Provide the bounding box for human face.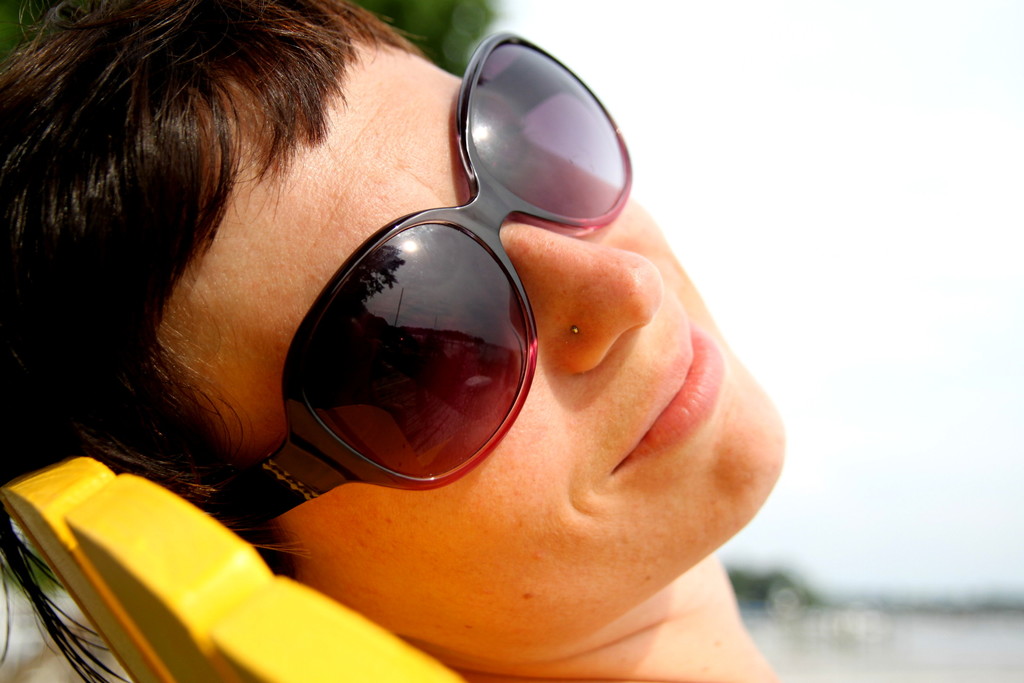
BBox(167, 29, 788, 648).
